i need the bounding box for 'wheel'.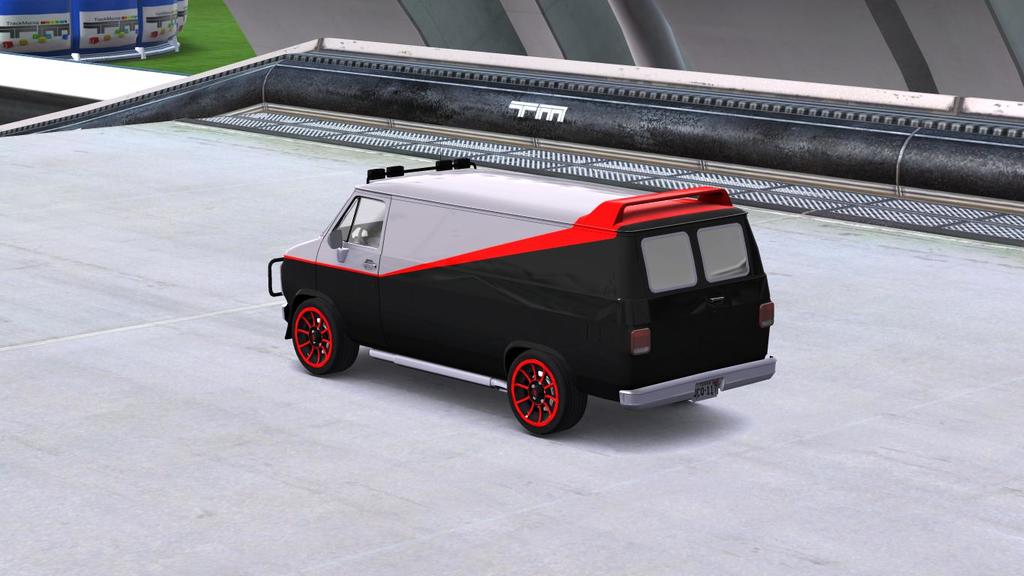
Here it is: [294, 293, 361, 371].
